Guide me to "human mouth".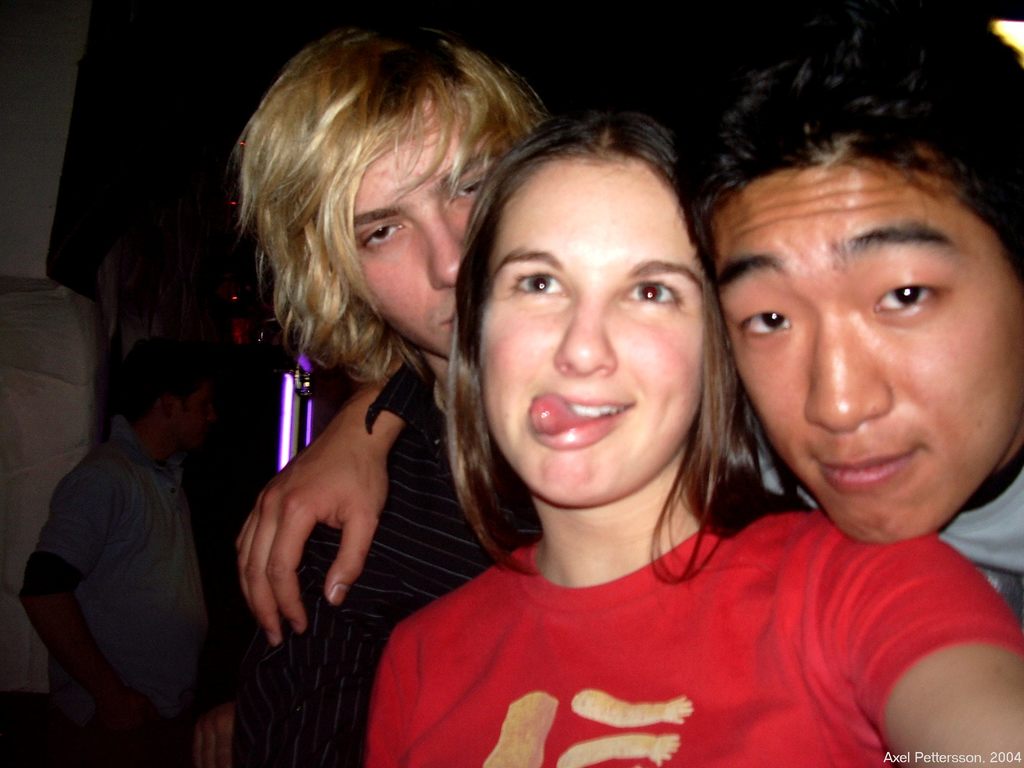
Guidance: bbox=(810, 440, 928, 504).
